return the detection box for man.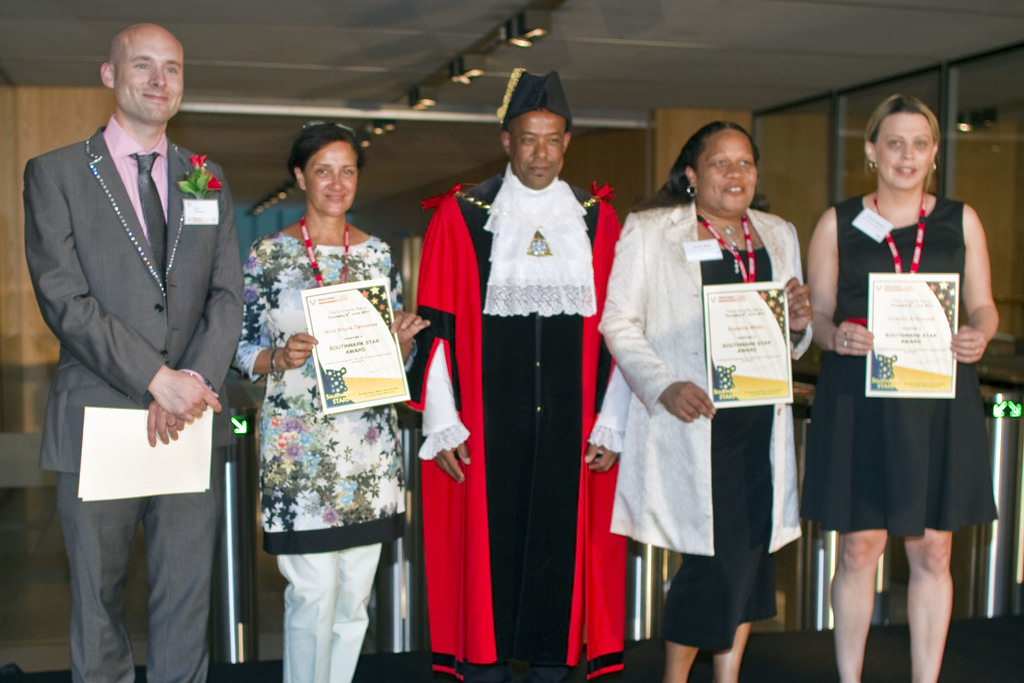
bbox=(412, 72, 636, 682).
